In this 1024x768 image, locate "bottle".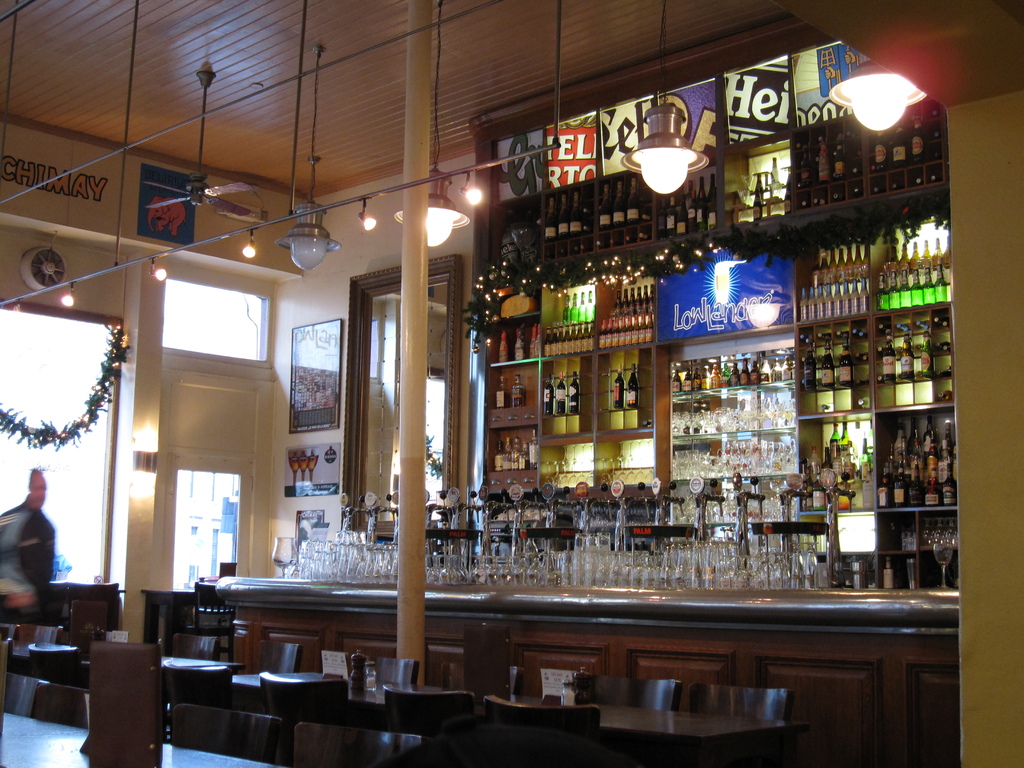
Bounding box: x1=541 y1=372 x2=555 y2=417.
